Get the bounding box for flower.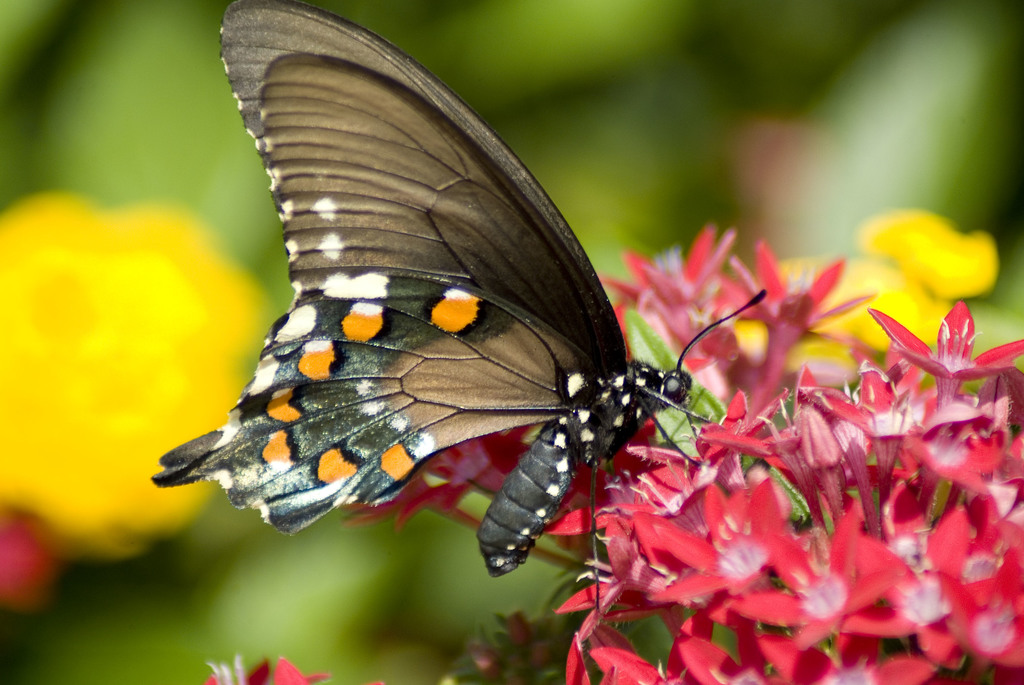
select_region(0, 191, 278, 559).
